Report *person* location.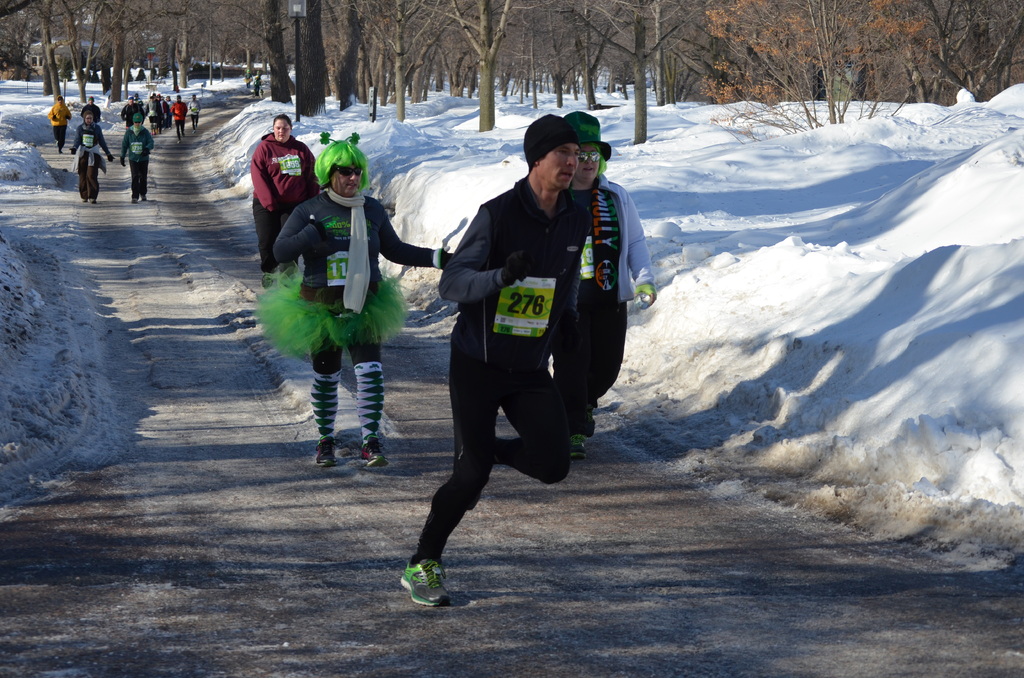
Report: {"x1": 249, "y1": 131, "x2": 452, "y2": 471}.
